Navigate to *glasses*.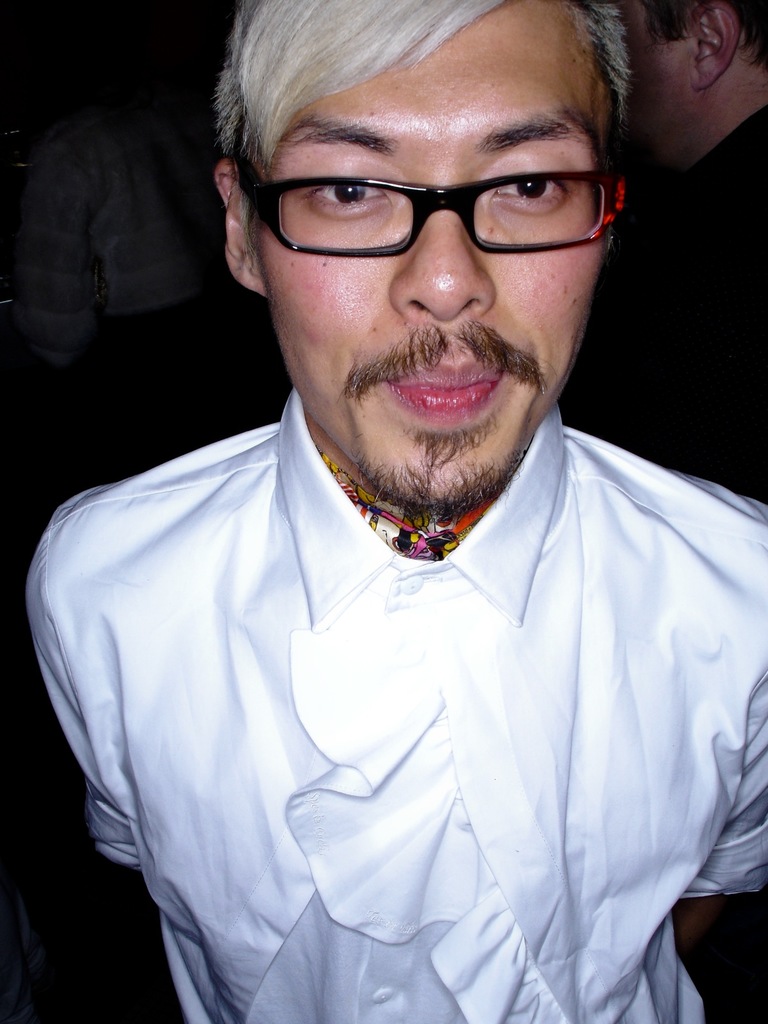
Navigation target: rect(225, 132, 624, 253).
